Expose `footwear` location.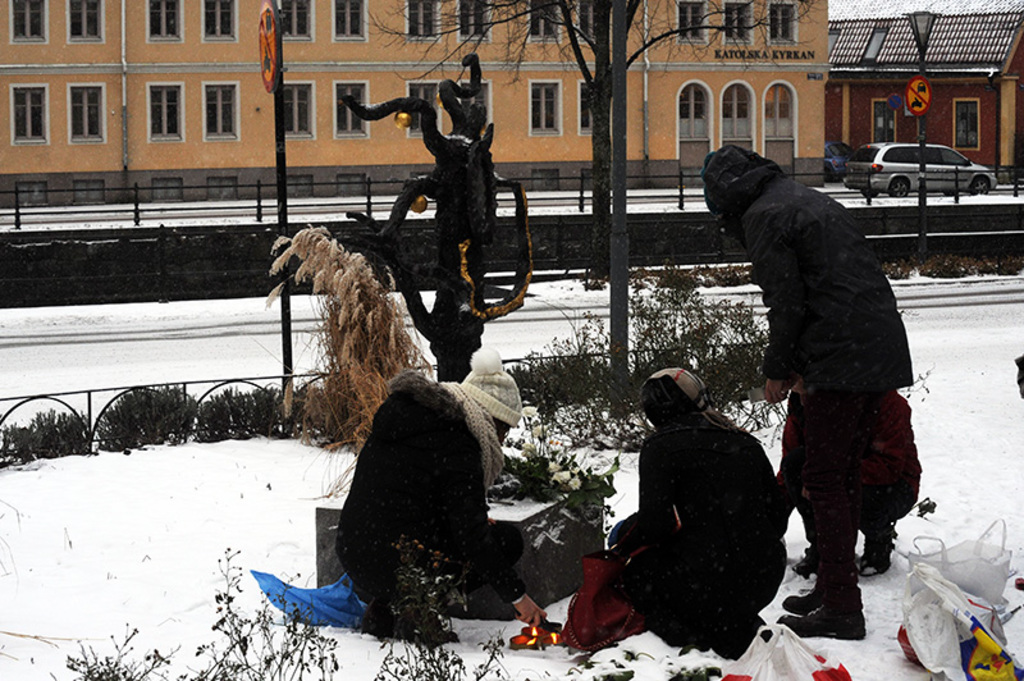
Exposed at <region>869, 533, 896, 584</region>.
